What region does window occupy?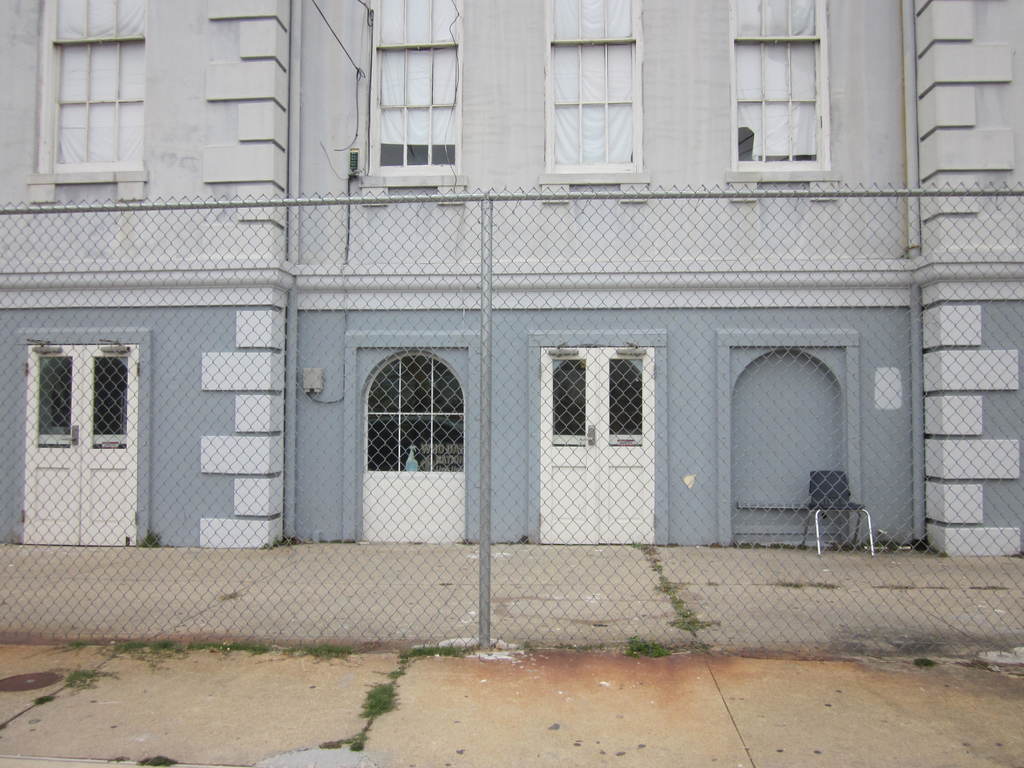
541 0 641 177.
